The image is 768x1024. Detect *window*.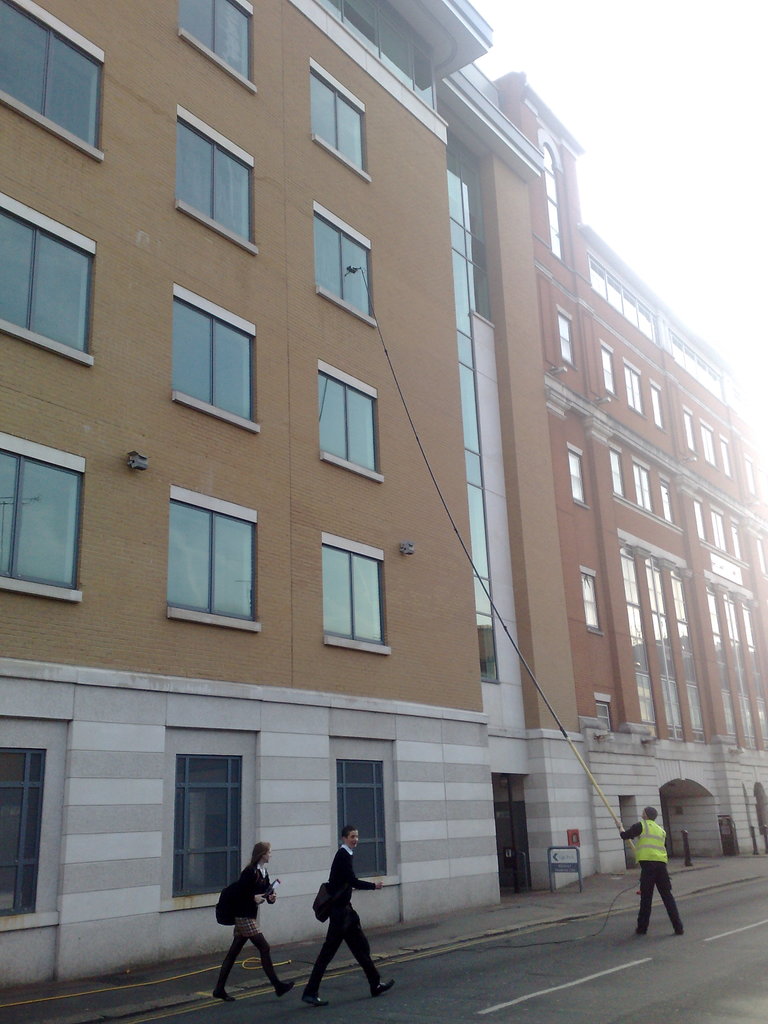
Detection: x1=730 y1=526 x2=738 y2=552.
